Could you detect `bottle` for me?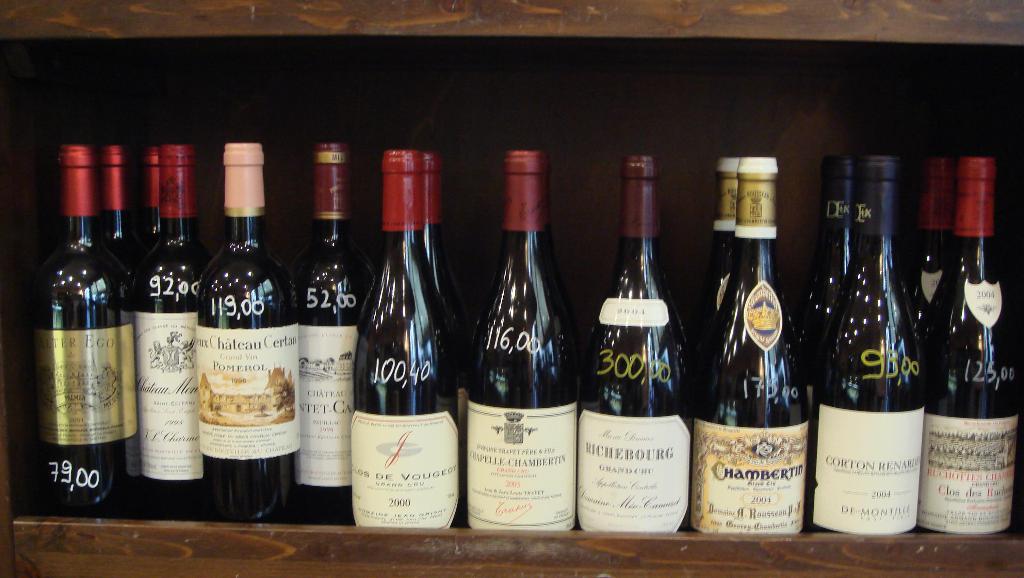
Detection result: bbox=(132, 143, 207, 516).
